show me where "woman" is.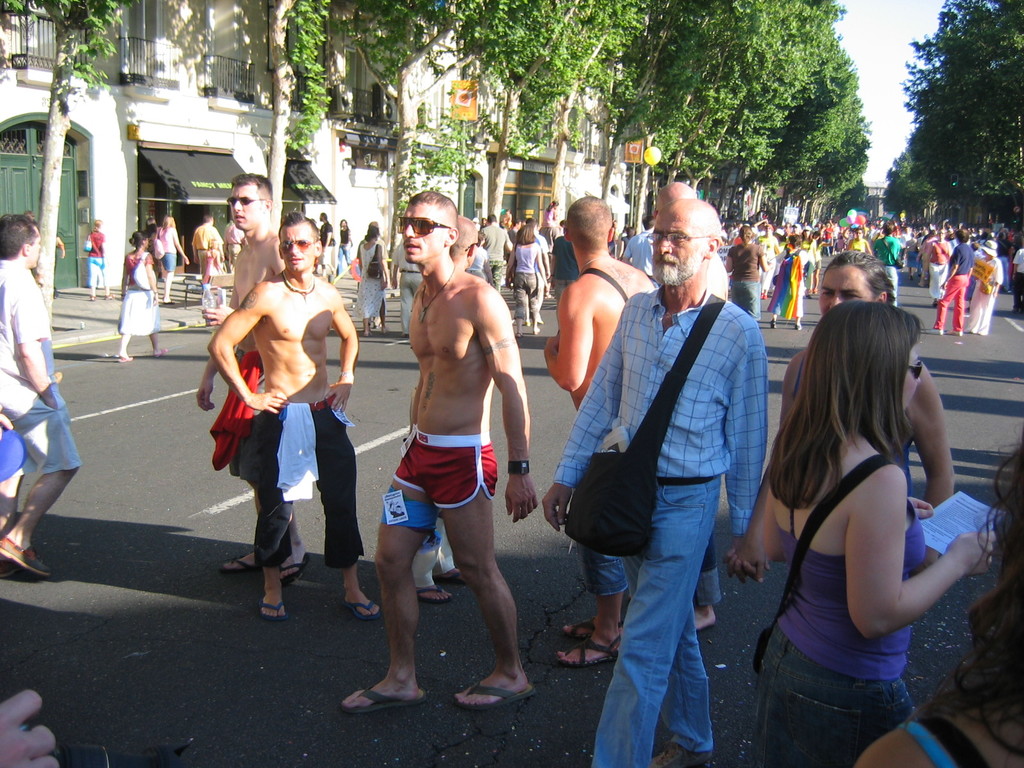
"woman" is at (left=356, top=221, right=392, bottom=333).
